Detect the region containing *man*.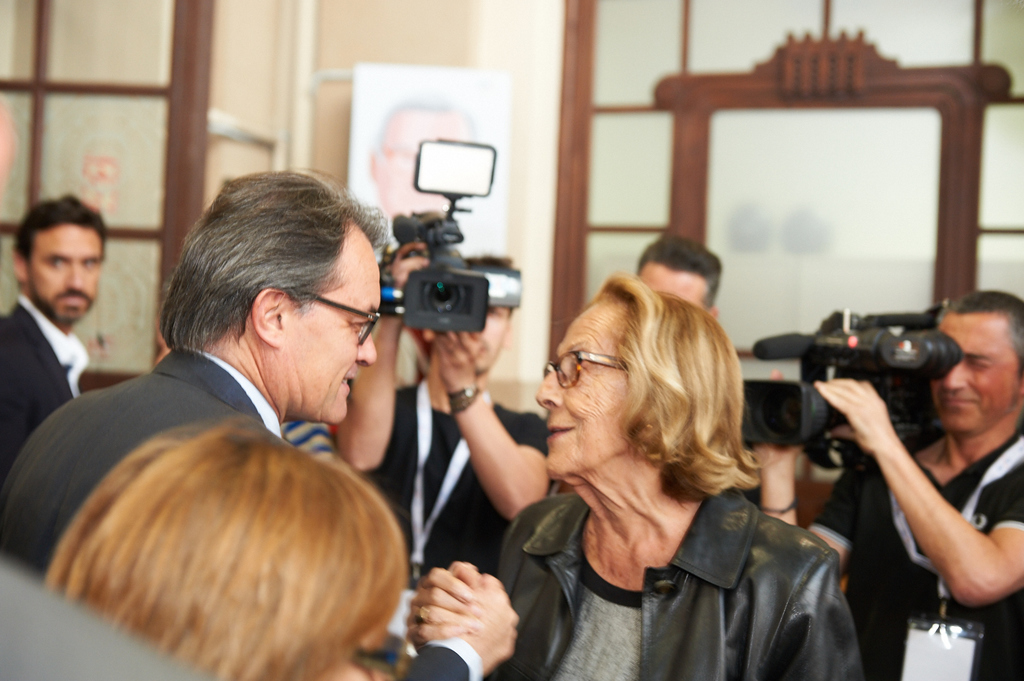
(743,287,1023,680).
